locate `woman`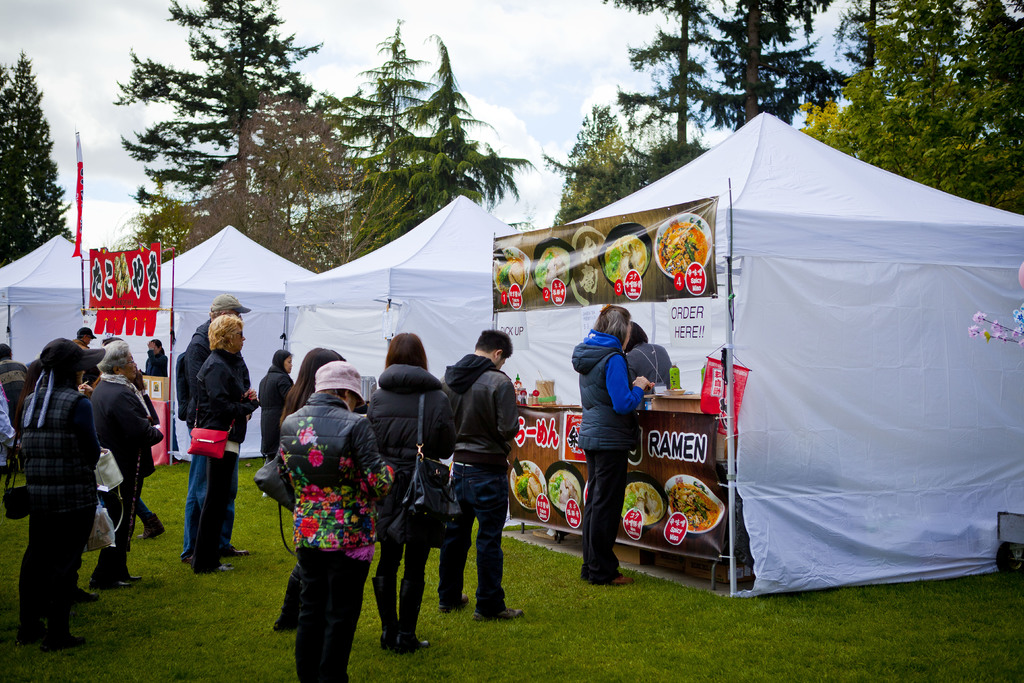
189/312/258/566
